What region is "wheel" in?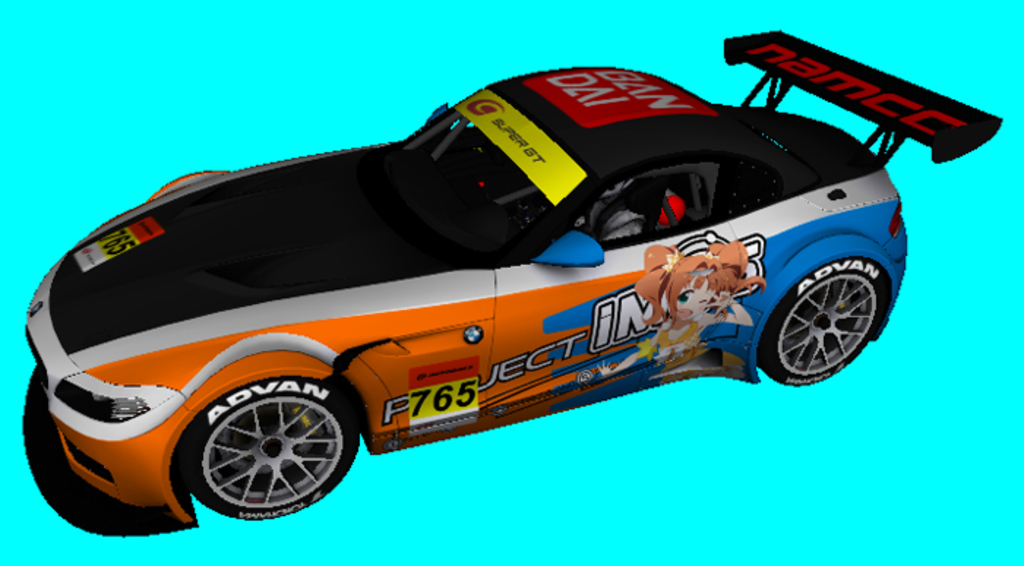
BBox(762, 254, 894, 389).
